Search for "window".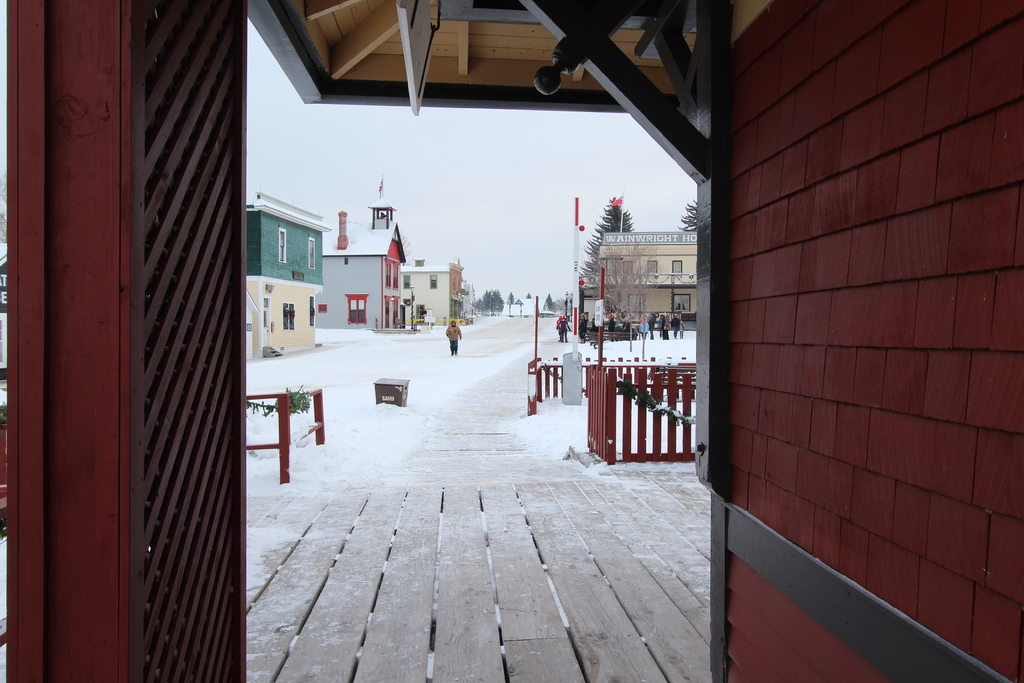
Found at x1=625, y1=259, x2=636, y2=274.
